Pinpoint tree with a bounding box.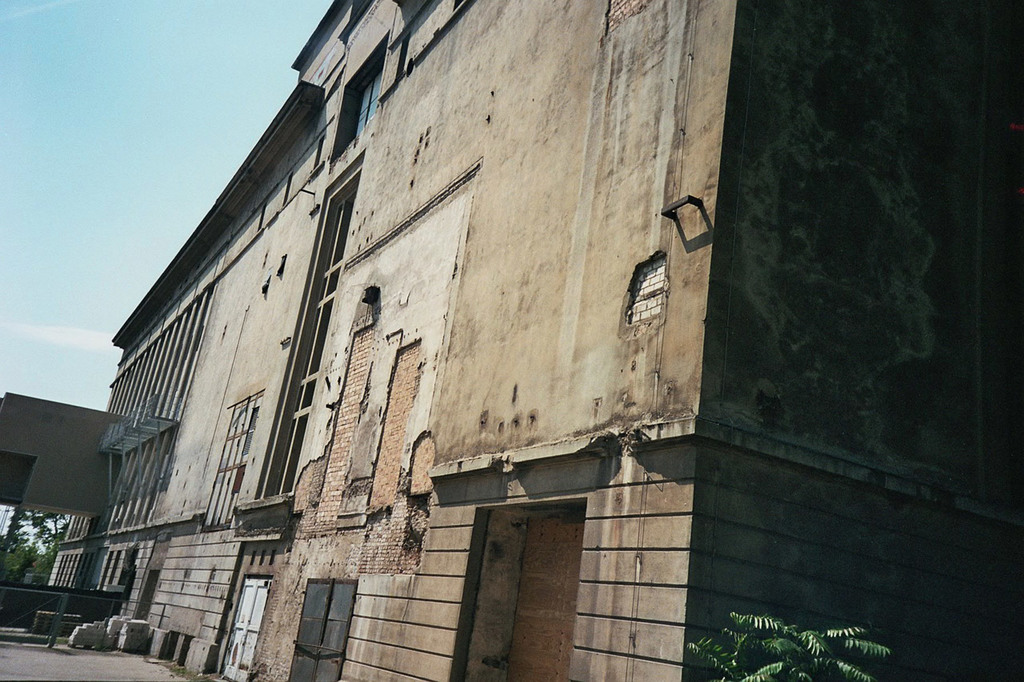
(left=0, top=505, right=69, bottom=579).
